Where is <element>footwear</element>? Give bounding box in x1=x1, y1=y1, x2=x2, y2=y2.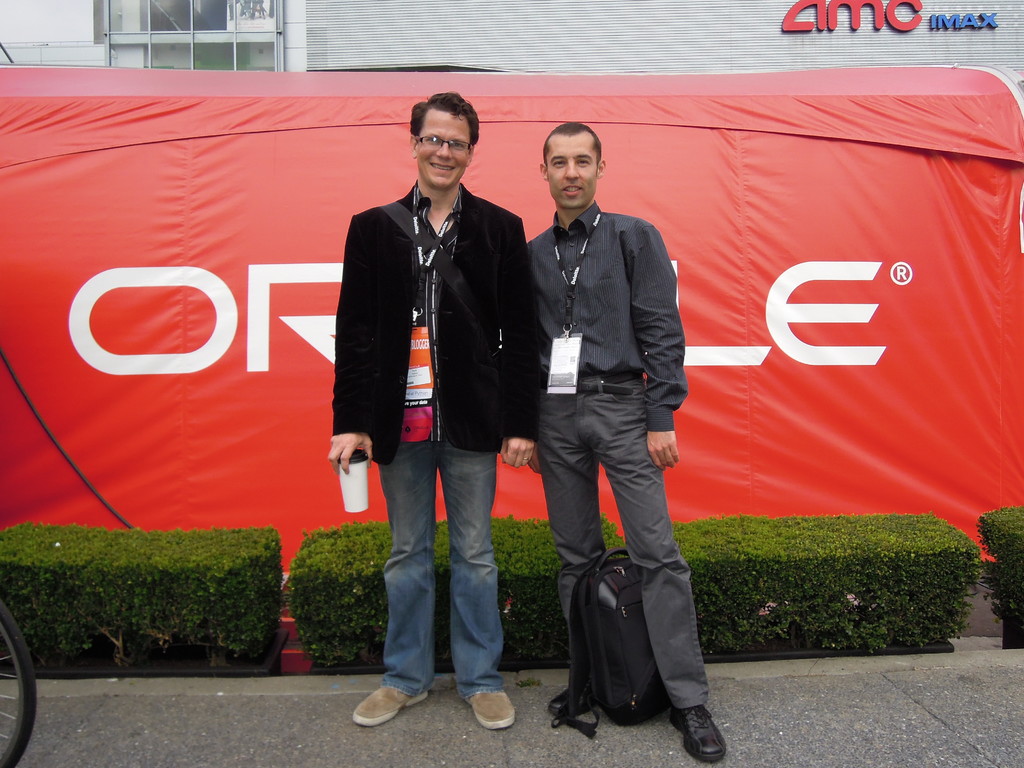
x1=349, y1=685, x2=426, y2=730.
